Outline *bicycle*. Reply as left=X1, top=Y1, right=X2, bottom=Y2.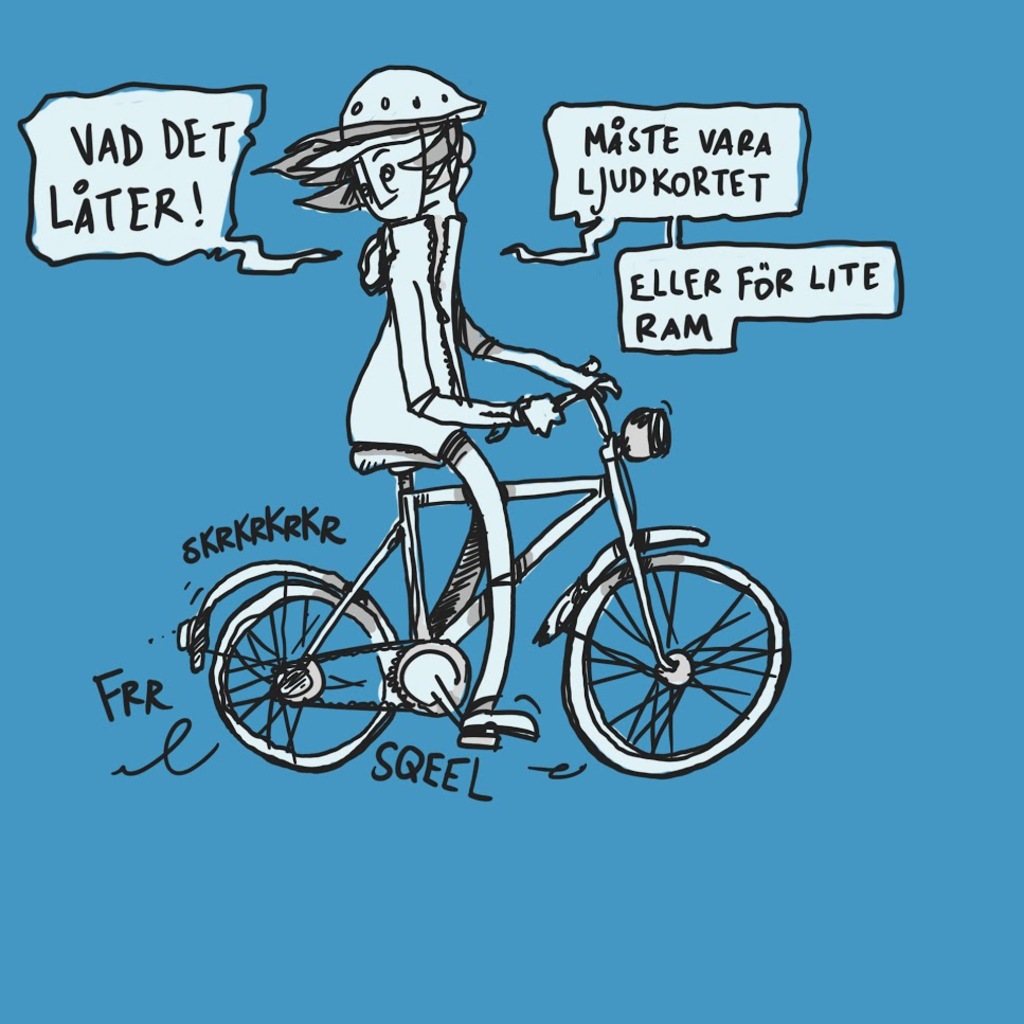
left=198, top=369, right=786, bottom=789.
